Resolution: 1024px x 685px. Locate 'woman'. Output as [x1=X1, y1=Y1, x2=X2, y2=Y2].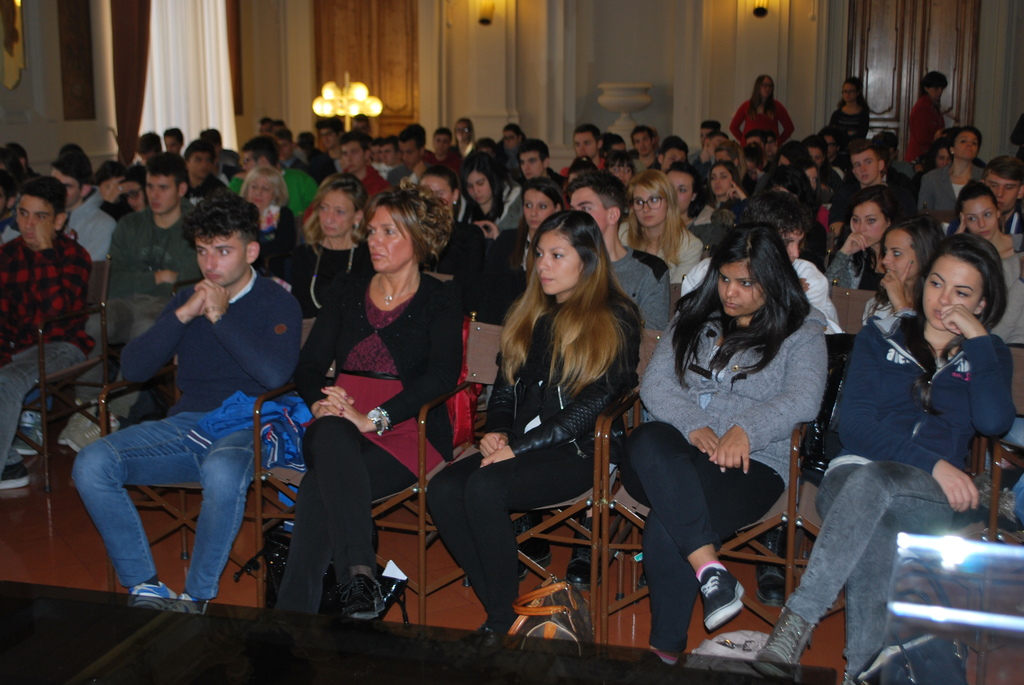
[x1=274, y1=170, x2=360, y2=324].
